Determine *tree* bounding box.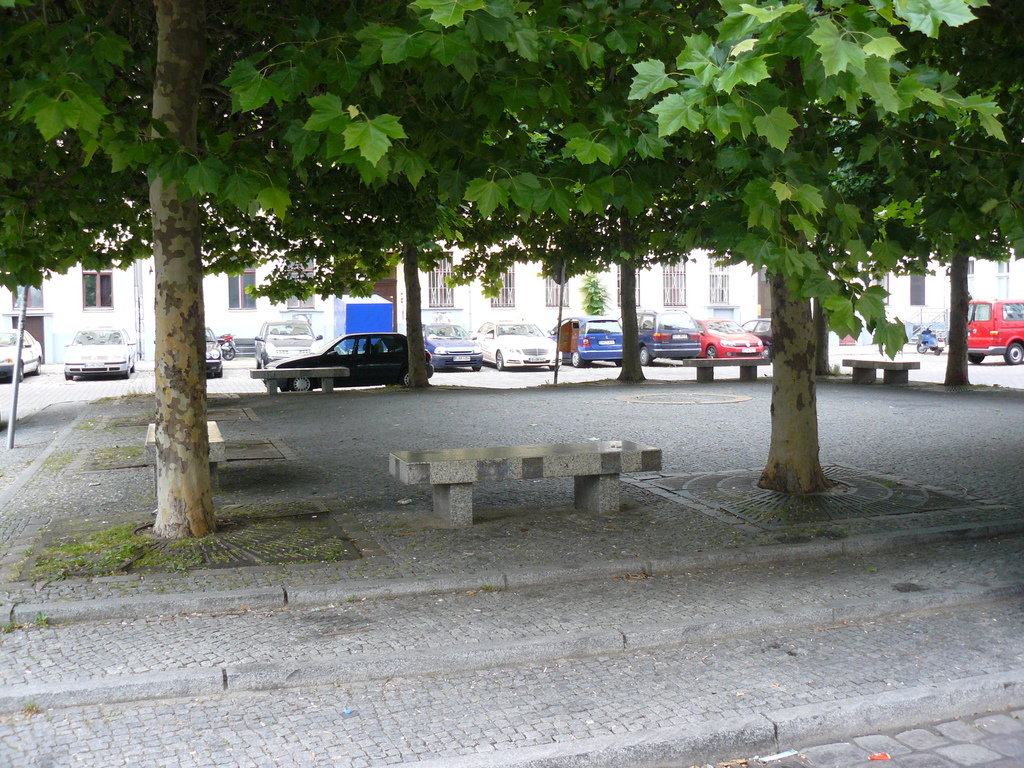
Determined: bbox(219, 207, 478, 397).
